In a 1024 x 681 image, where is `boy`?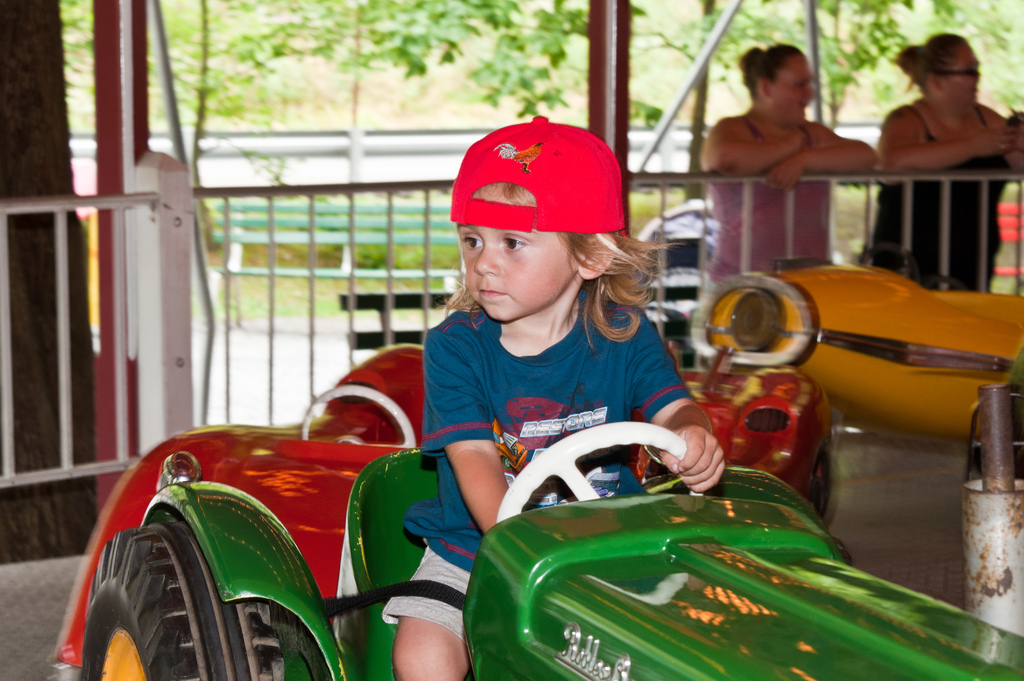
(x1=364, y1=150, x2=746, y2=595).
